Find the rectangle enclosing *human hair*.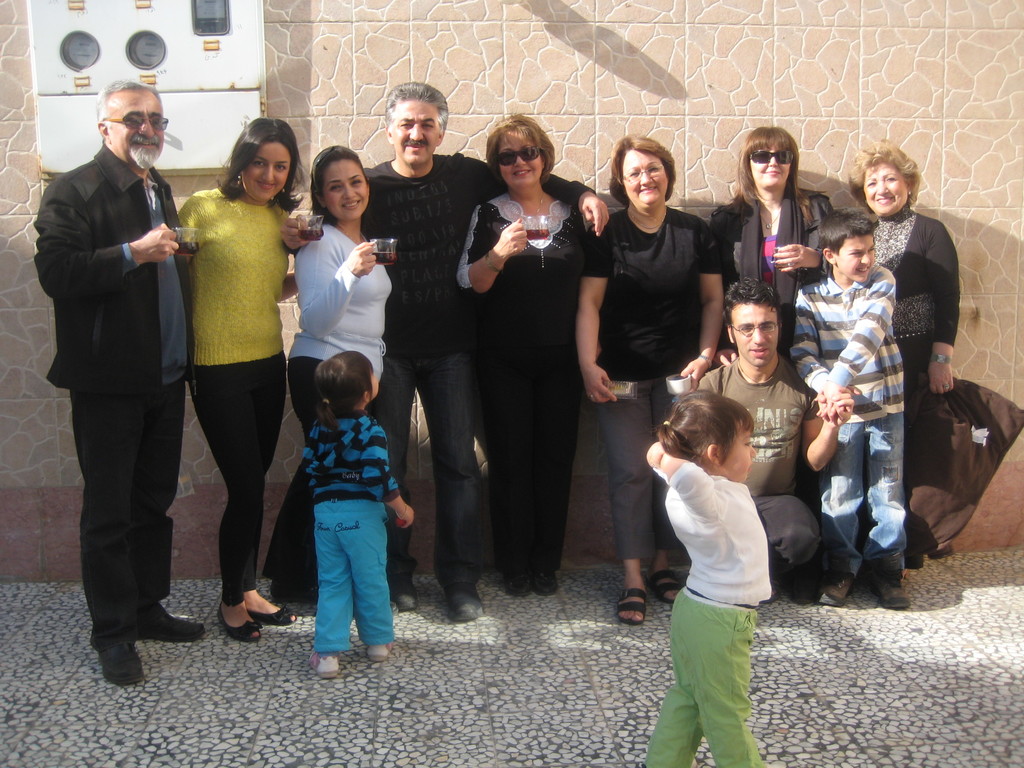
box=[93, 77, 163, 146].
